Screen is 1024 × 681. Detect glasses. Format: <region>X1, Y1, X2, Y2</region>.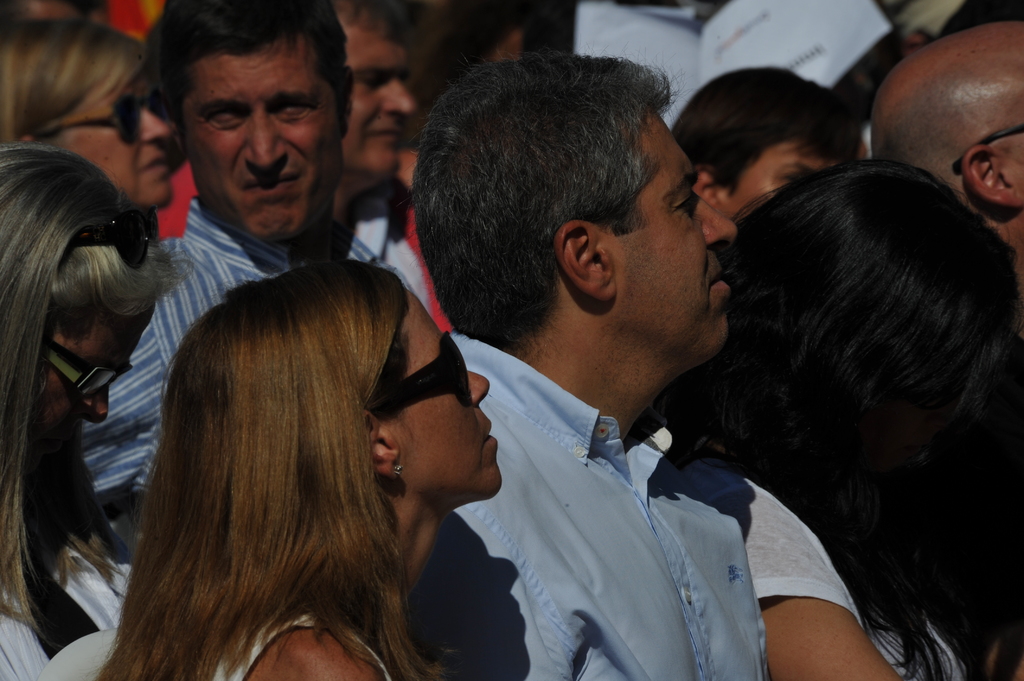
<region>25, 91, 163, 150</region>.
